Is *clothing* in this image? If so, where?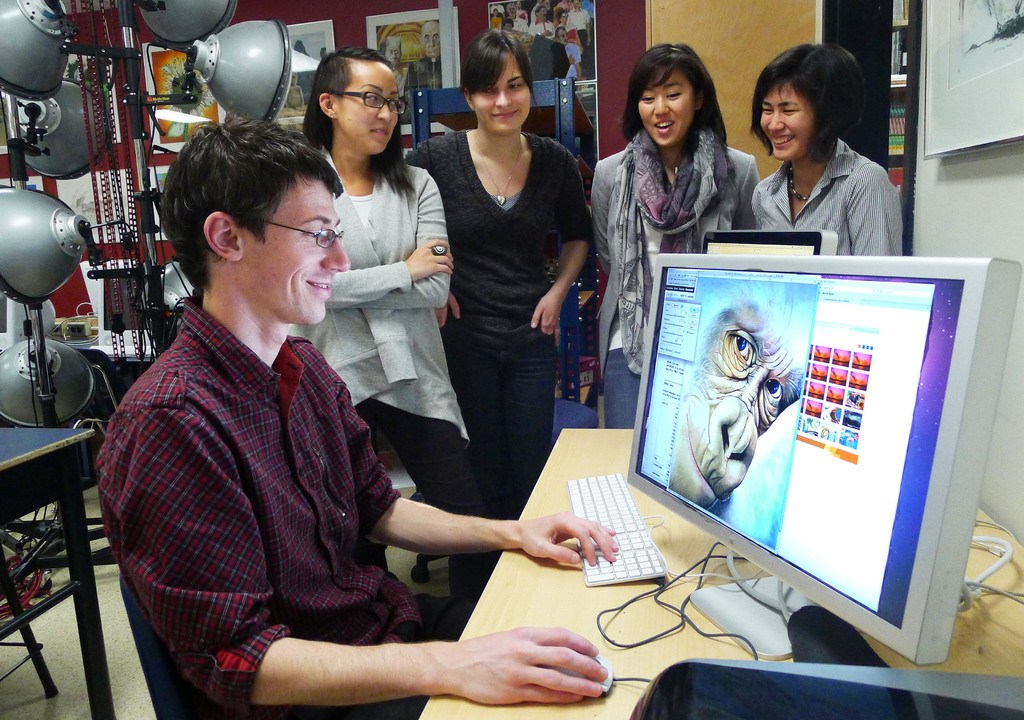
Yes, at 287 141 488 520.
